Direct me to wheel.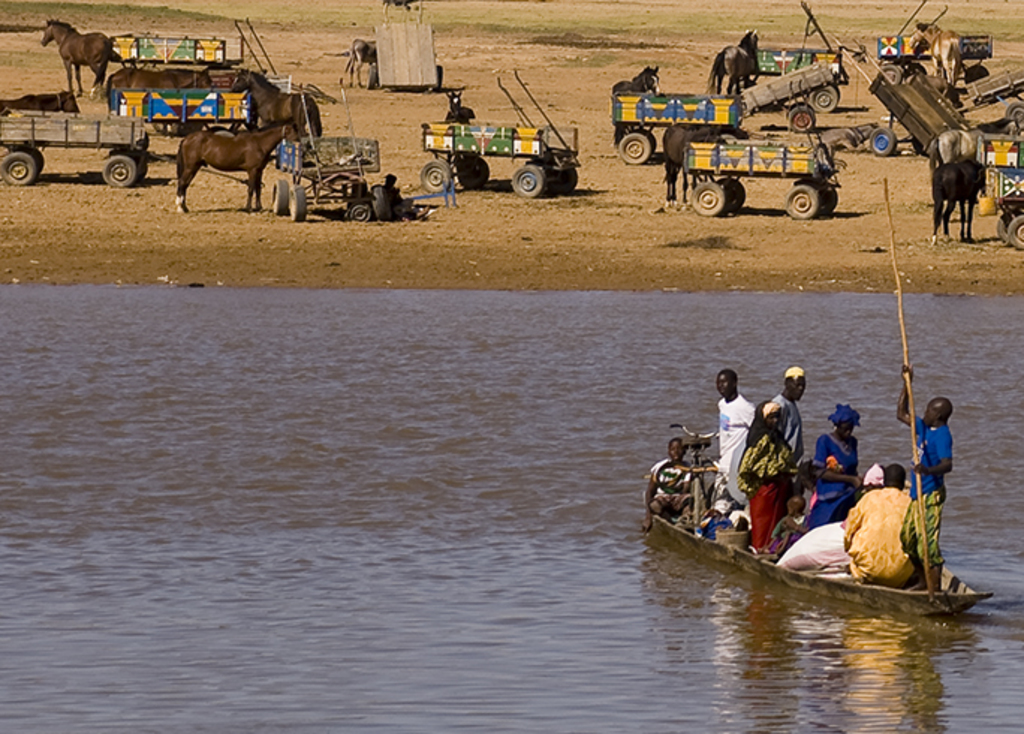
Direction: x1=786, y1=106, x2=817, y2=133.
